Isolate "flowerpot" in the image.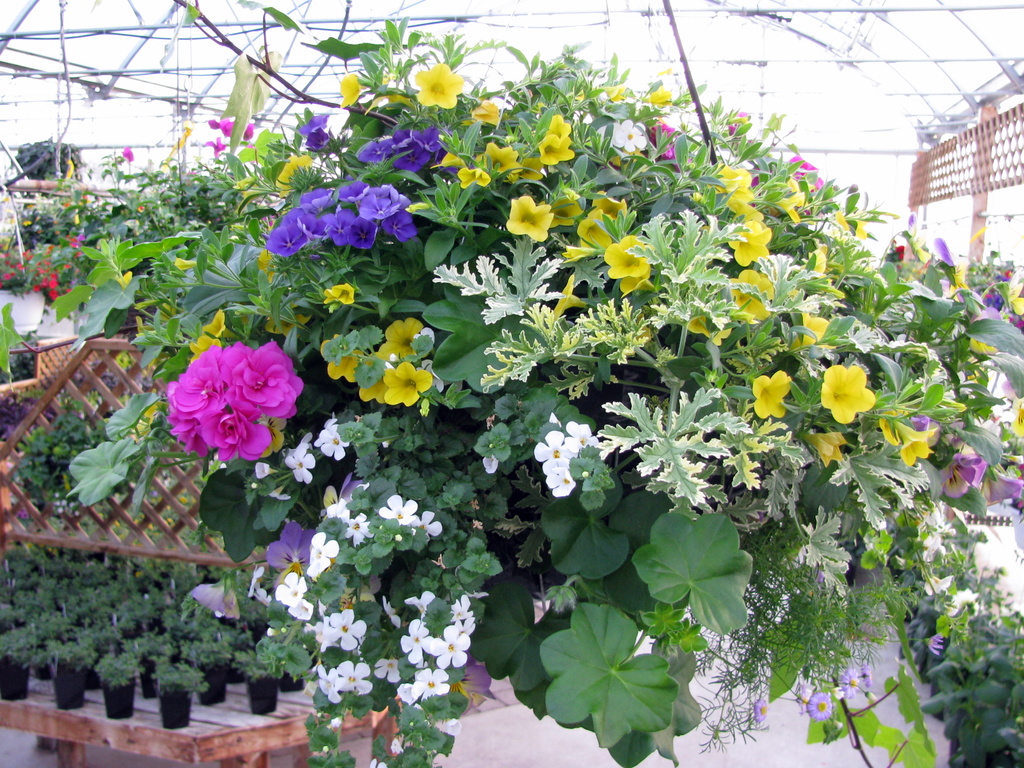
Isolated region: {"x1": 104, "y1": 685, "x2": 136, "y2": 721}.
